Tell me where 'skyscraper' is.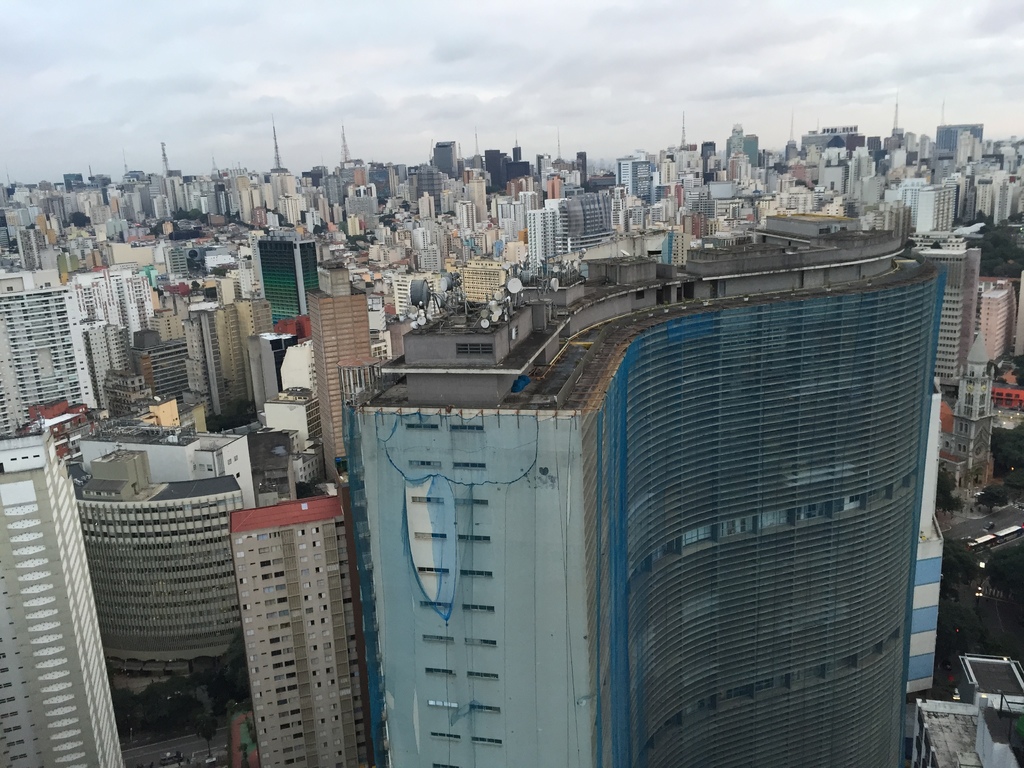
'skyscraper' is at 916:239:982:380.
